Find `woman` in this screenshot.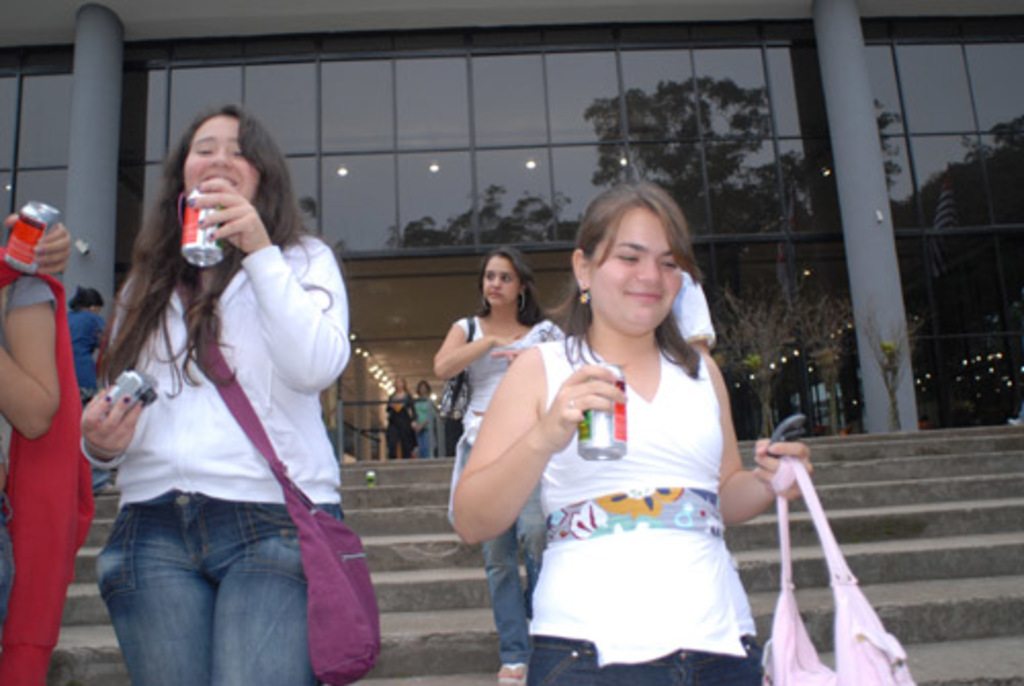
The bounding box for `woman` is [left=502, top=188, right=776, bottom=668].
